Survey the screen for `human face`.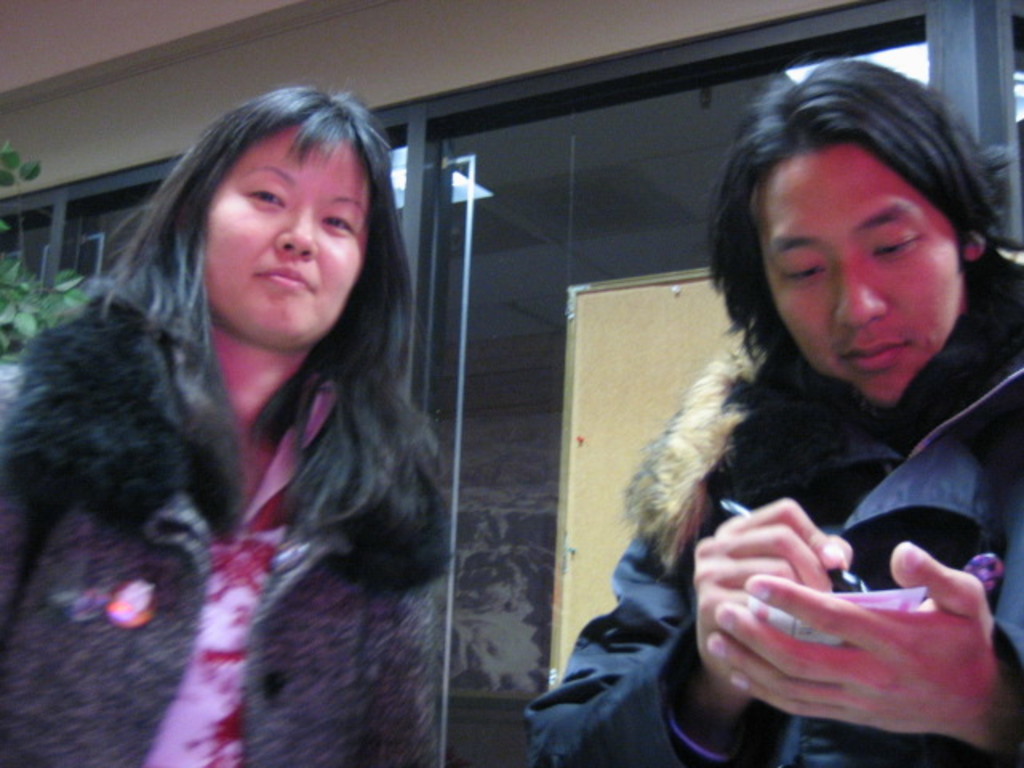
Survey found: 754:147:971:411.
